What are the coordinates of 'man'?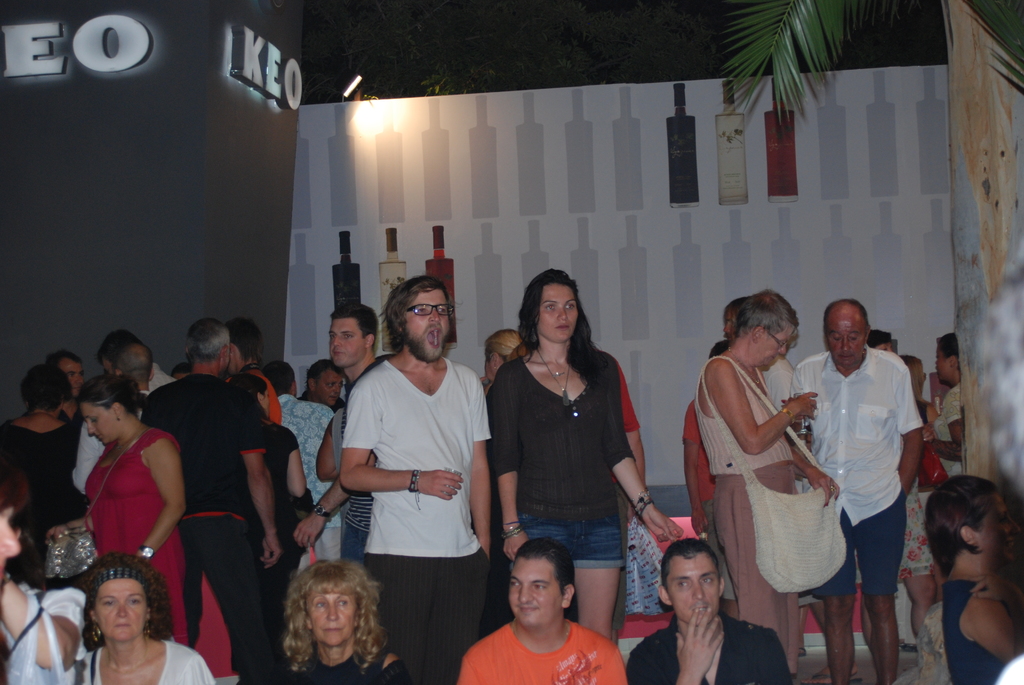
select_region(295, 305, 388, 561).
